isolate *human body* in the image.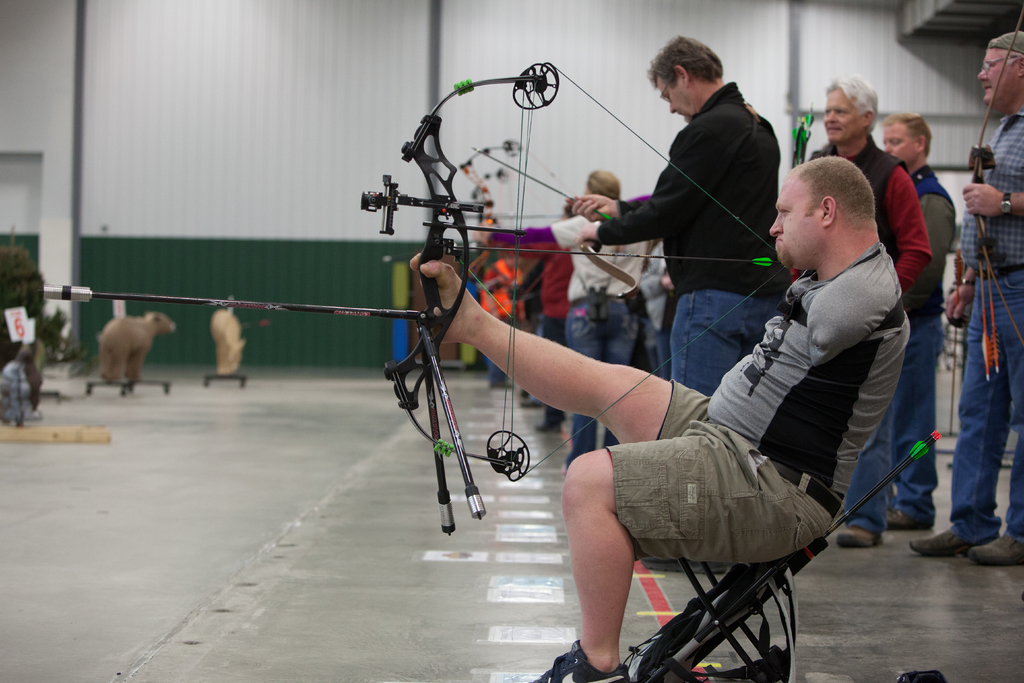
Isolated region: (577, 22, 803, 416).
